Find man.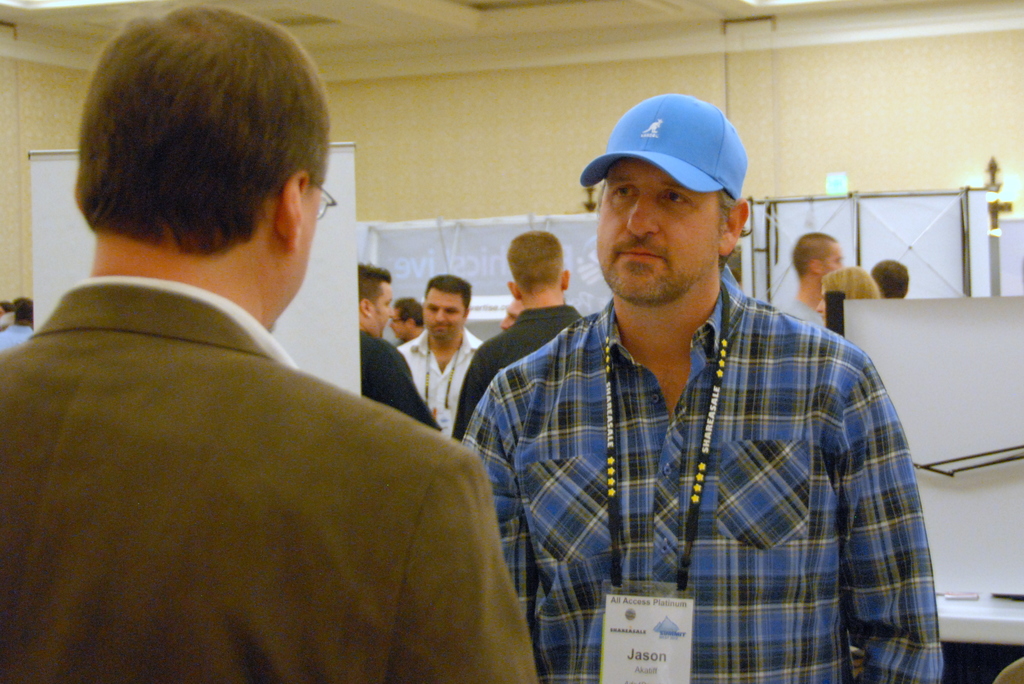
0, 6, 544, 683.
